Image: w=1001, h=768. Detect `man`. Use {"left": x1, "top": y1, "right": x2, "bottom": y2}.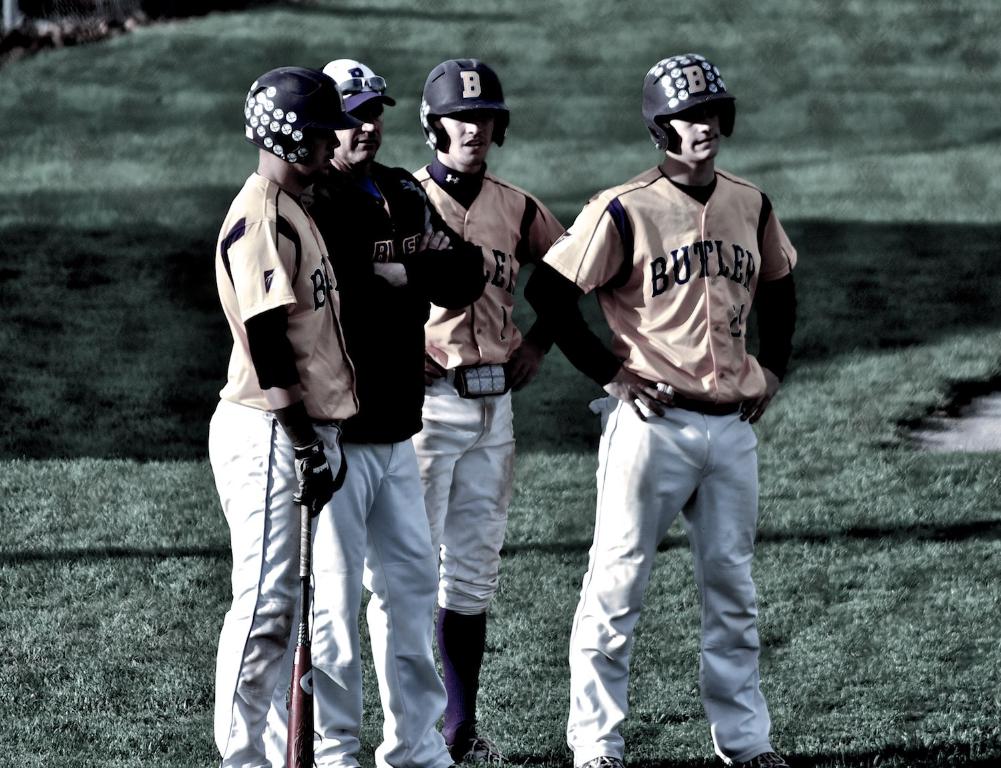
{"left": 411, "top": 55, "right": 567, "bottom": 767}.
